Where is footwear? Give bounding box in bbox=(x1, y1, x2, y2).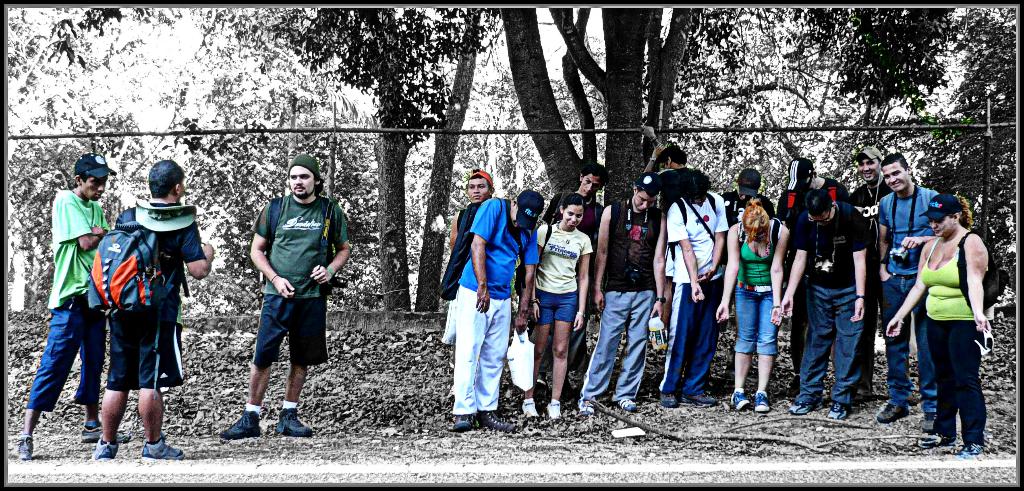
bbox=(915, 430, 955, 447).
